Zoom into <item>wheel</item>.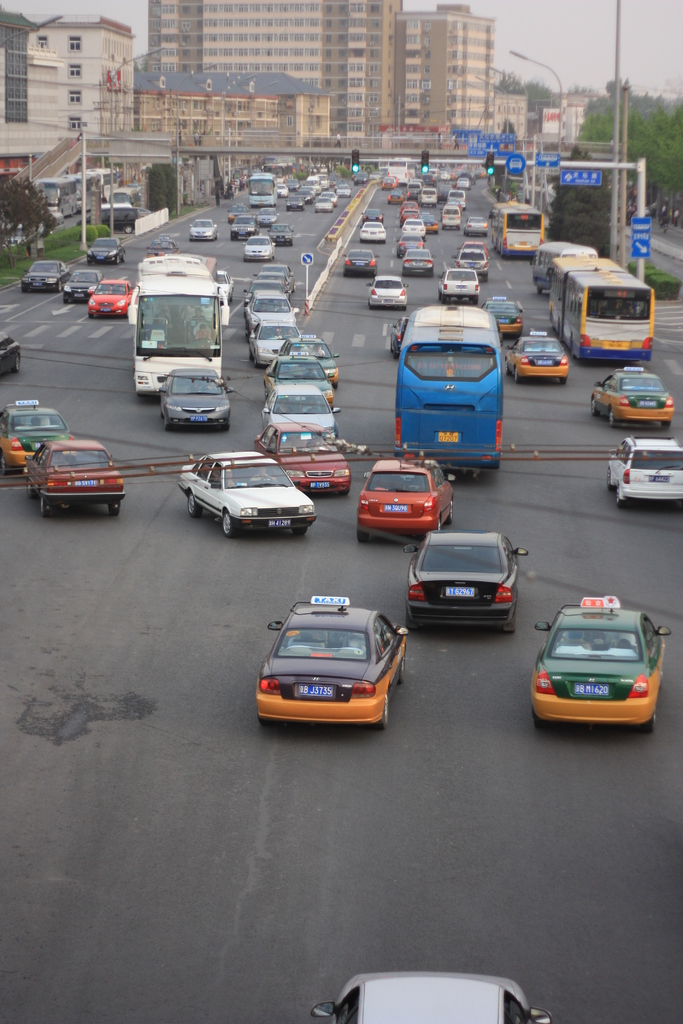
Zoom target: Rect(35, 497, 54, 519).
